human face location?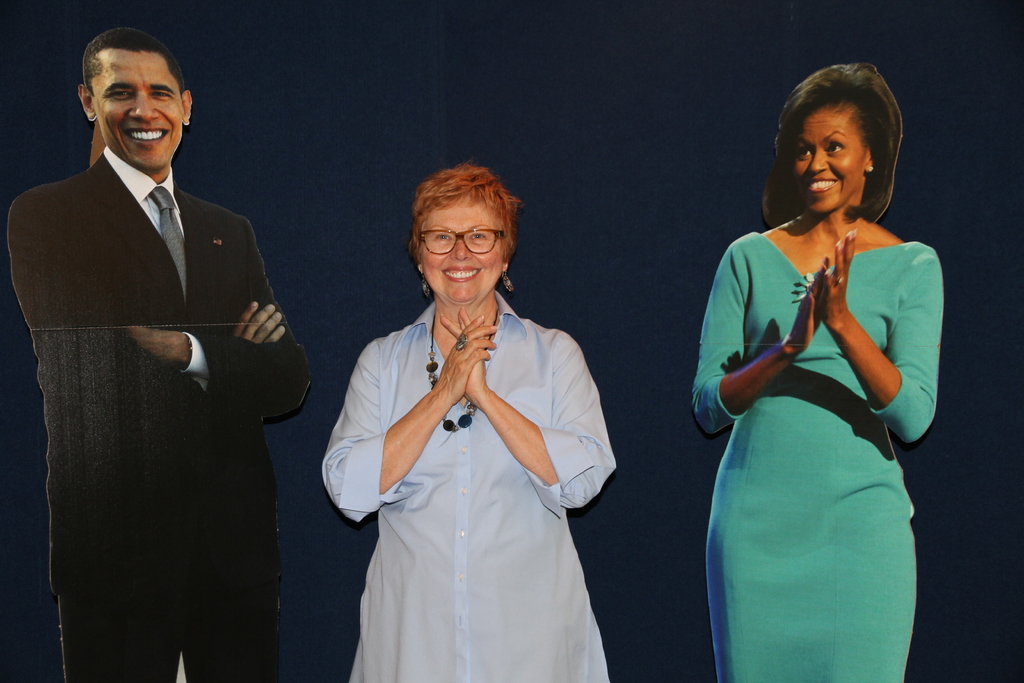
region(419, 199, 502, 309)
